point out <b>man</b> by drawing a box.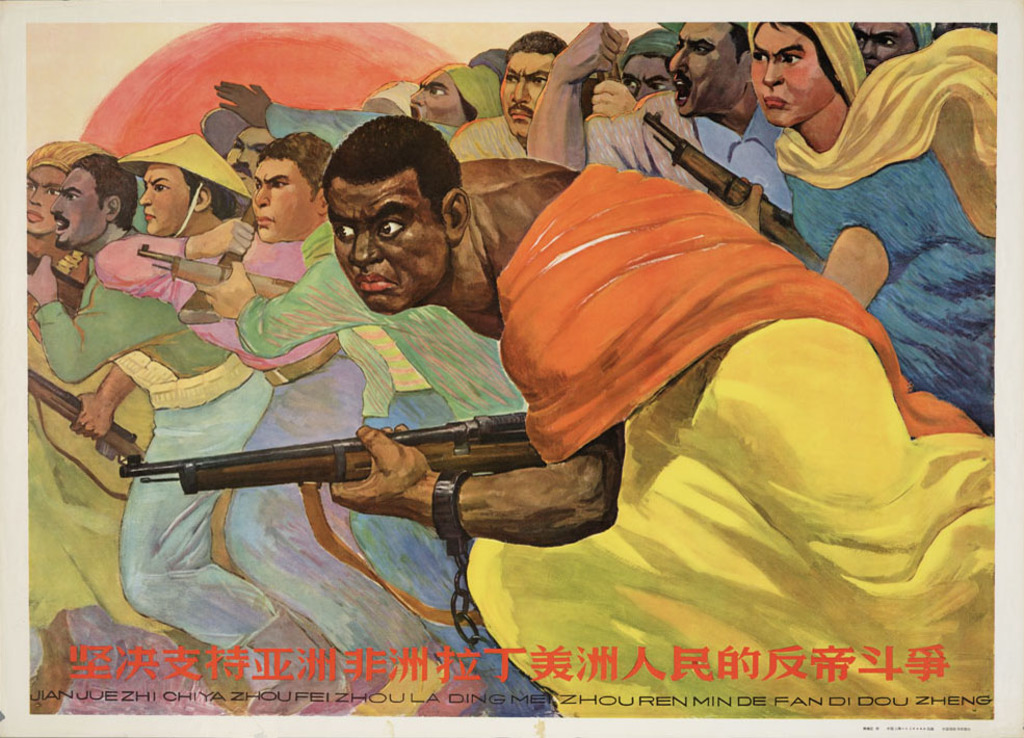
442:24:568:162.
